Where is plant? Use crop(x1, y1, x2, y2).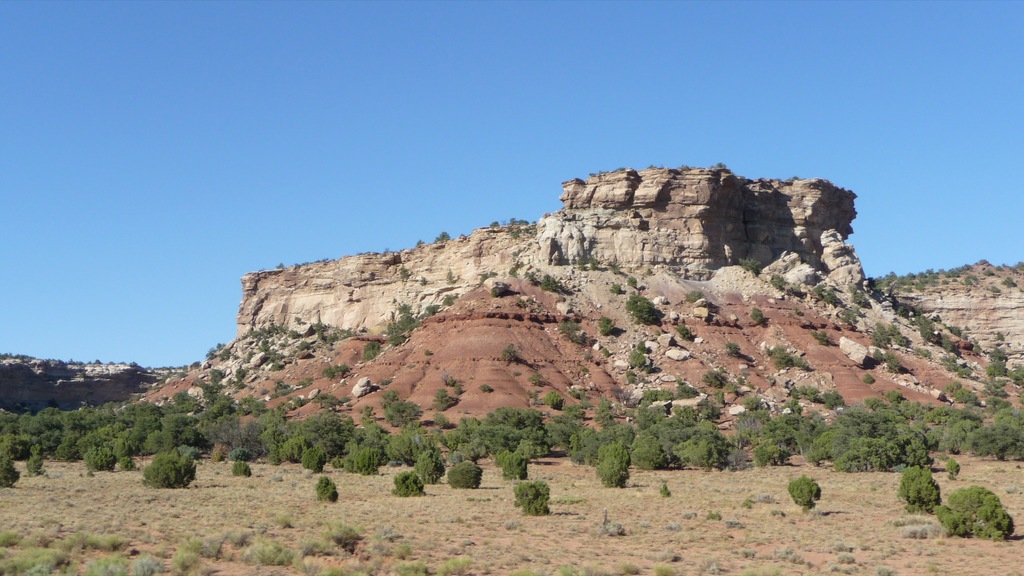
crop(276, 260, 285, 268).
